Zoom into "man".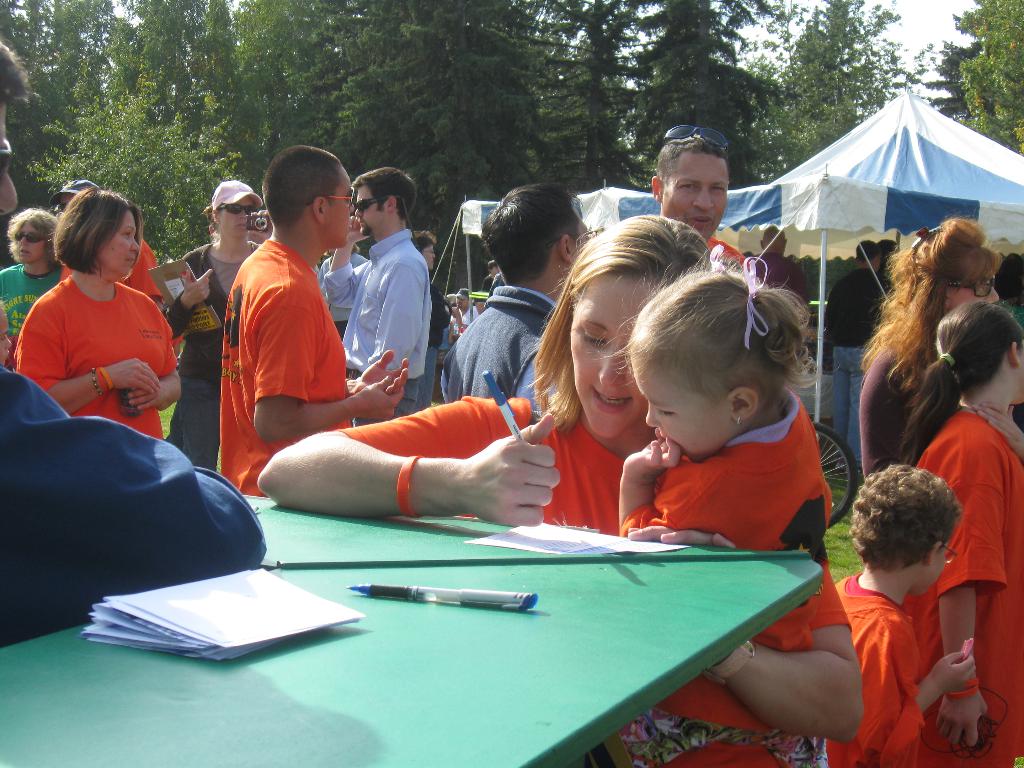
Zoom target: Rect(824, 237, 894, 474).
